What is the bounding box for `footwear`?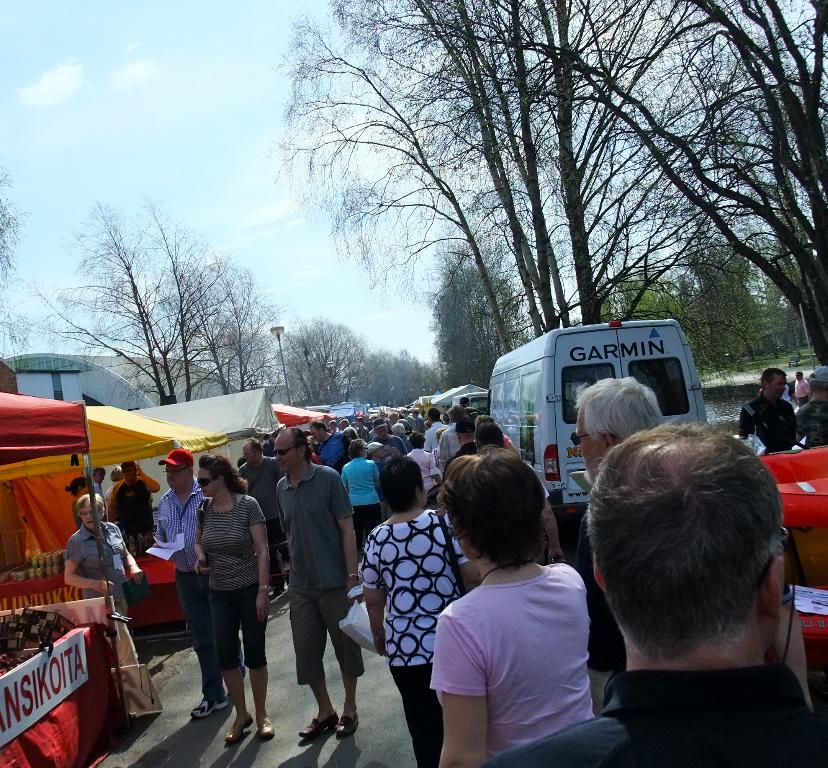
<region>256, 717, 277, 737</region>.
